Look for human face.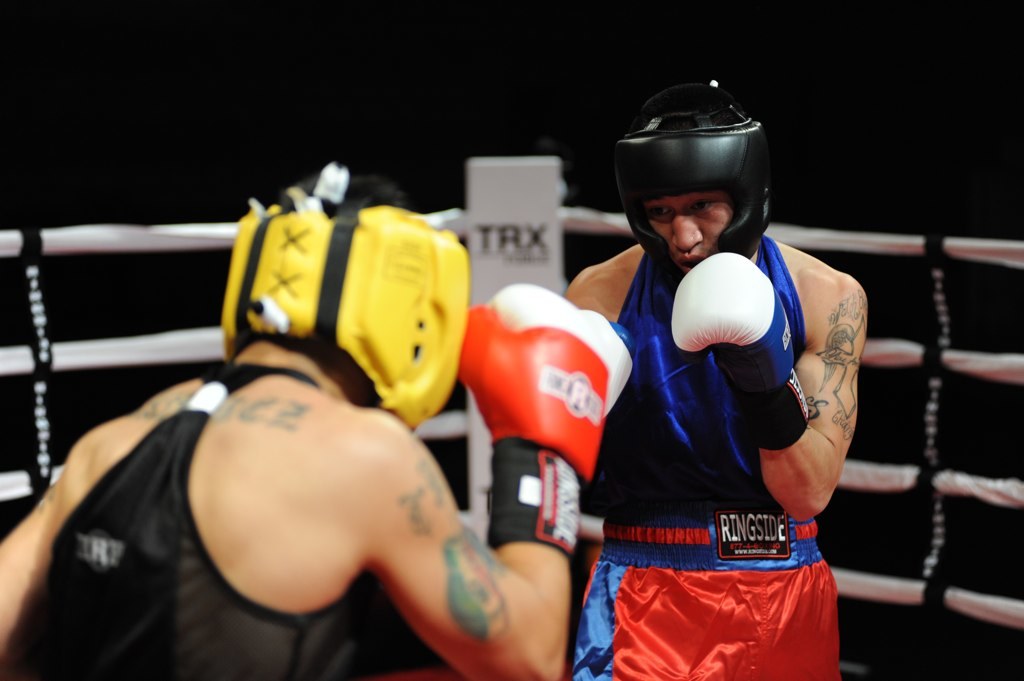
Found: [left=648, top=198, right=730, bottom=265].
